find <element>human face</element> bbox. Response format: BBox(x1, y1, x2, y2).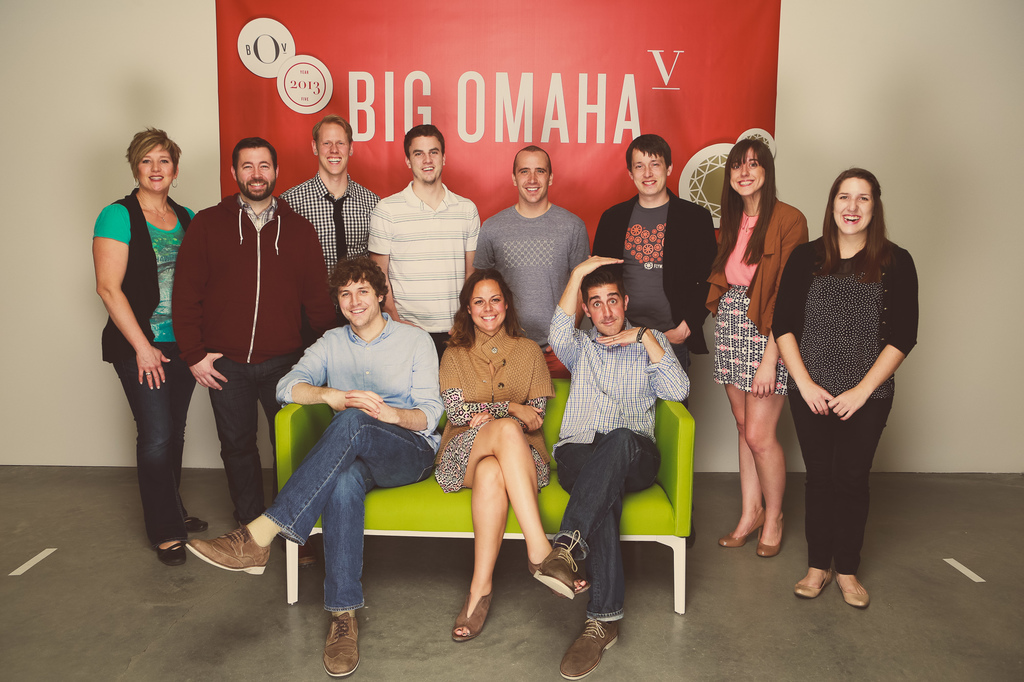
BBox(730, 148, 763, 194).
